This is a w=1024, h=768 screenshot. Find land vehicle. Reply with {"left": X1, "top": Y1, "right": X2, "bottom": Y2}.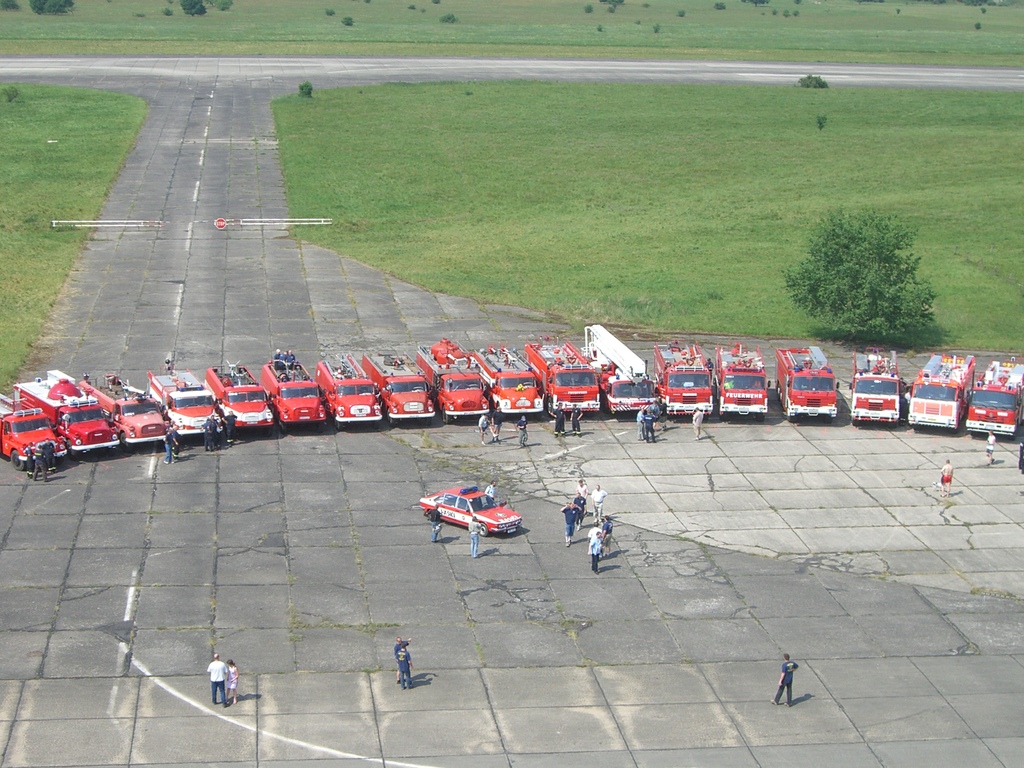
{"left": 906, "top": 351, "right": 977, "bottom": 429}.
